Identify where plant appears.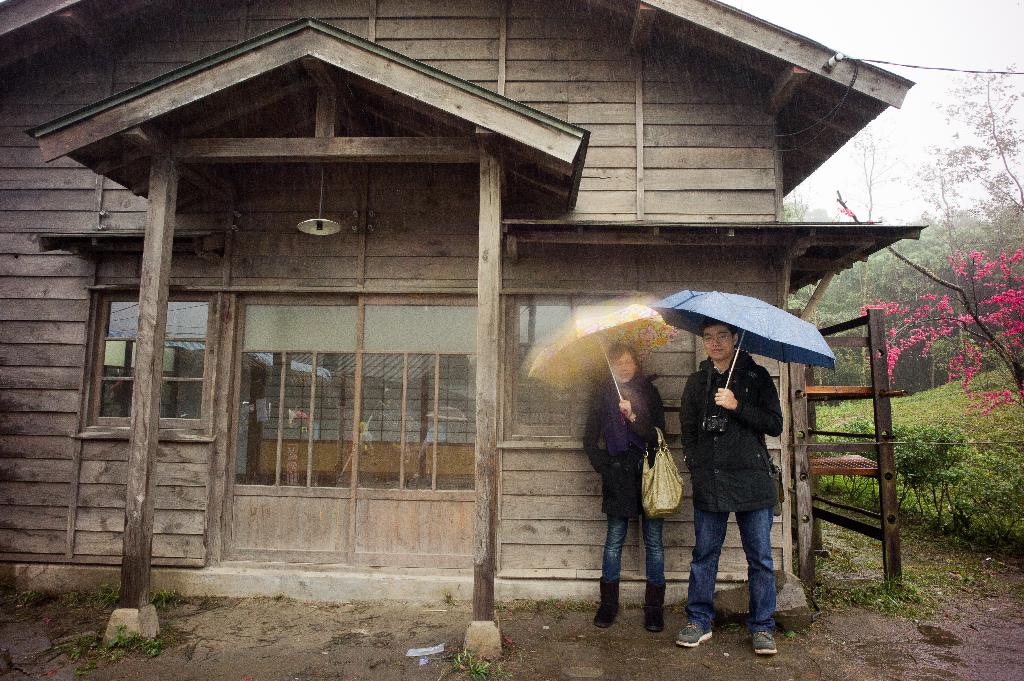
Appears at 69:623:168:676.
